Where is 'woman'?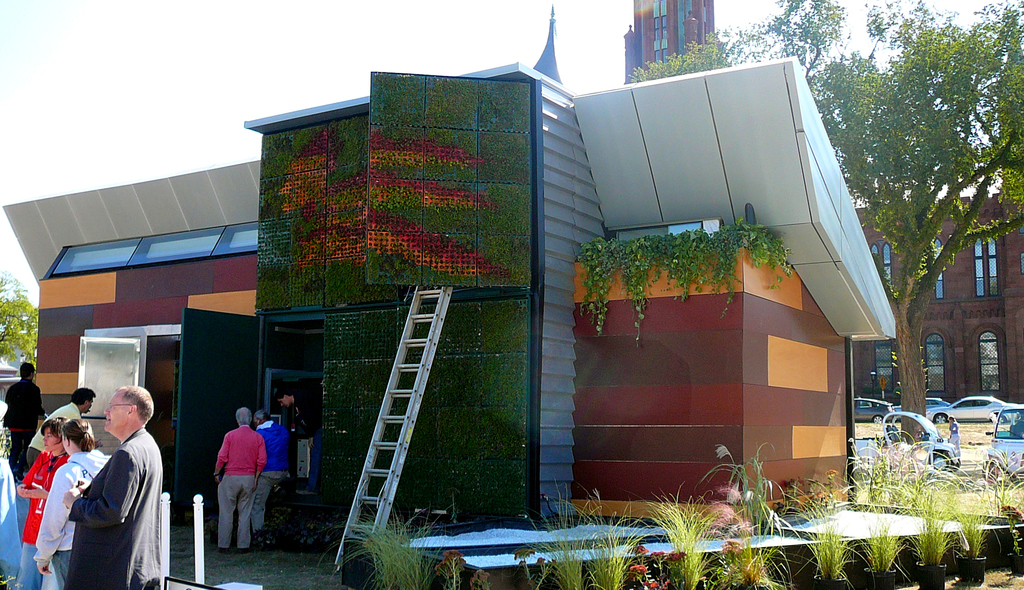
select_region(34, 418, 115, 589).
